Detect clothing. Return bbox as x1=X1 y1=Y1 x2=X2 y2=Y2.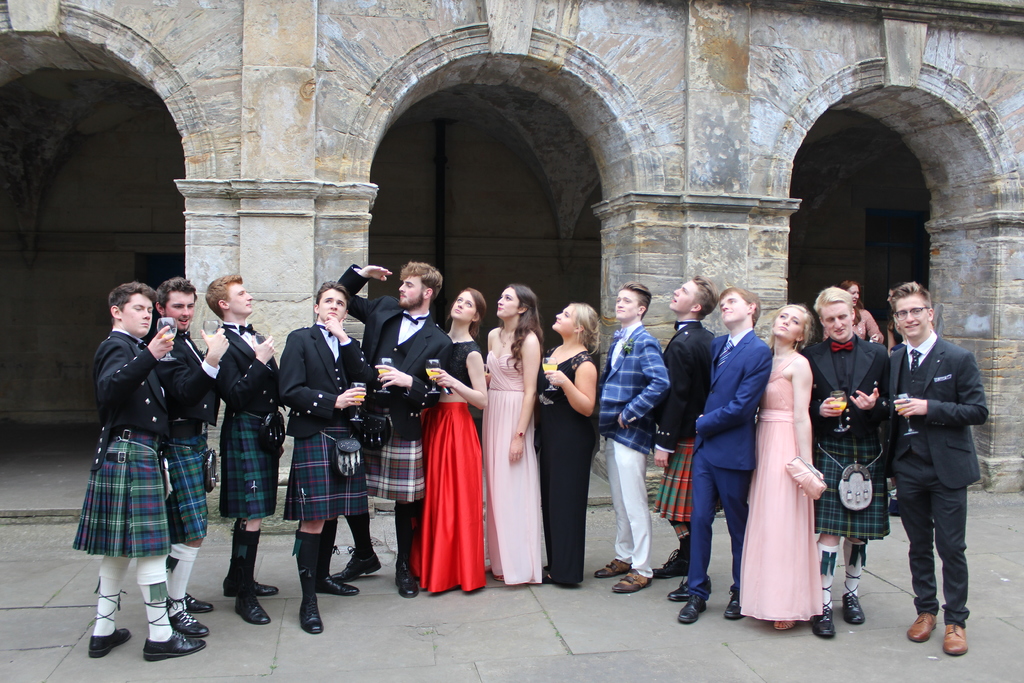
x1=68 y1=326 x2=170 y2=555.
